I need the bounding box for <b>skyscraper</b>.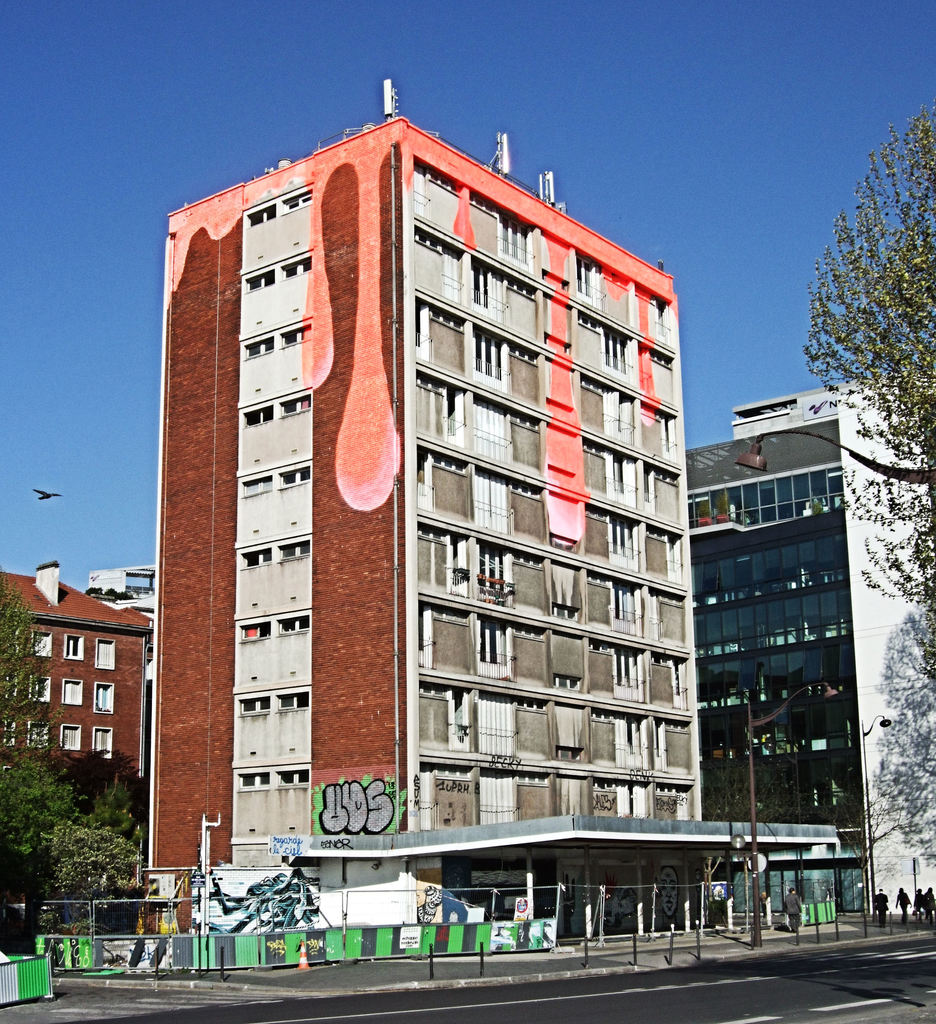
Here it is: [683,369,930,911].
